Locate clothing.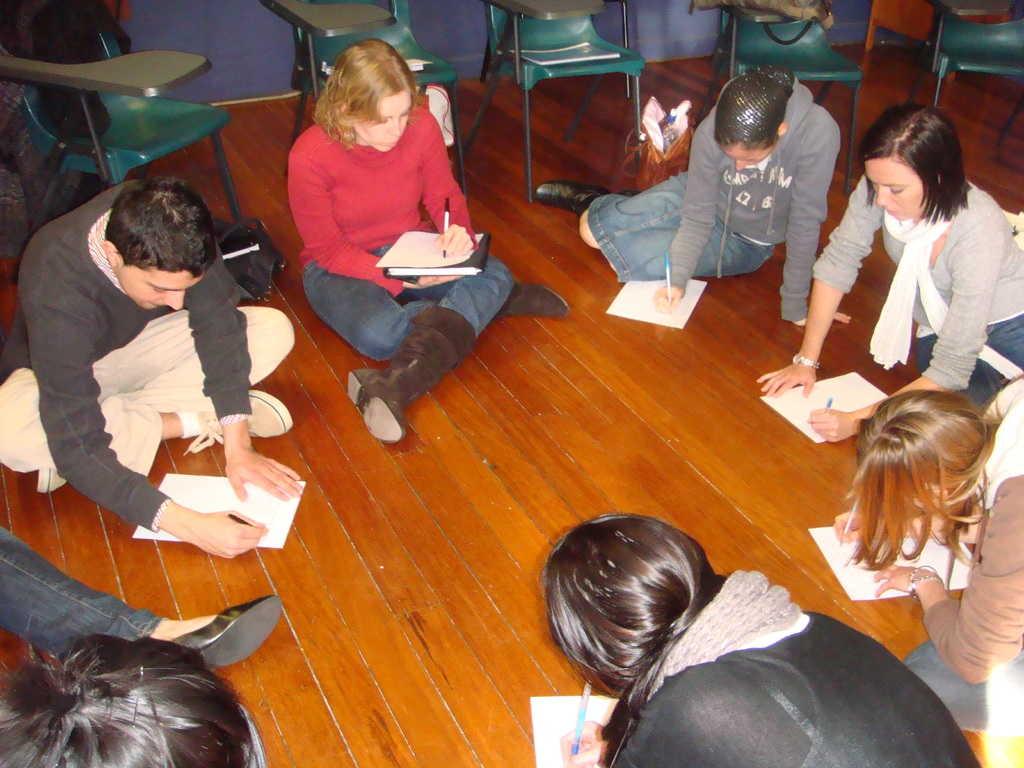
Bounding box: (x1=291, y1=91, x2=520, y2=366).
